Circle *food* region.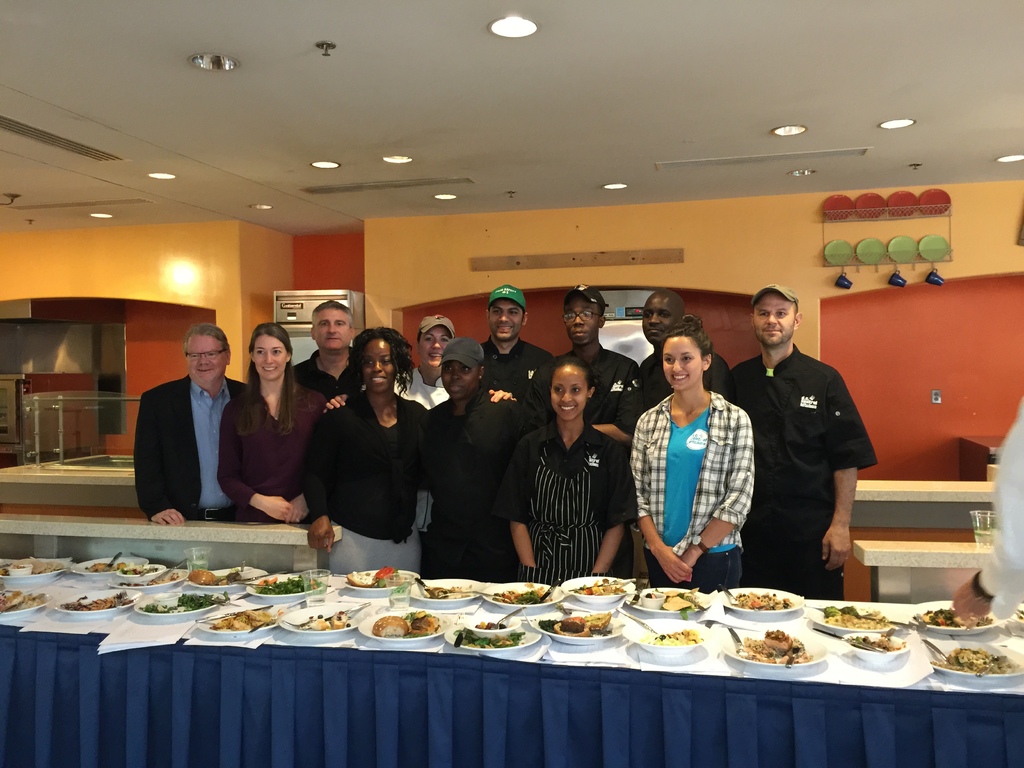
Region: box=[329, 610, 348, 628].
